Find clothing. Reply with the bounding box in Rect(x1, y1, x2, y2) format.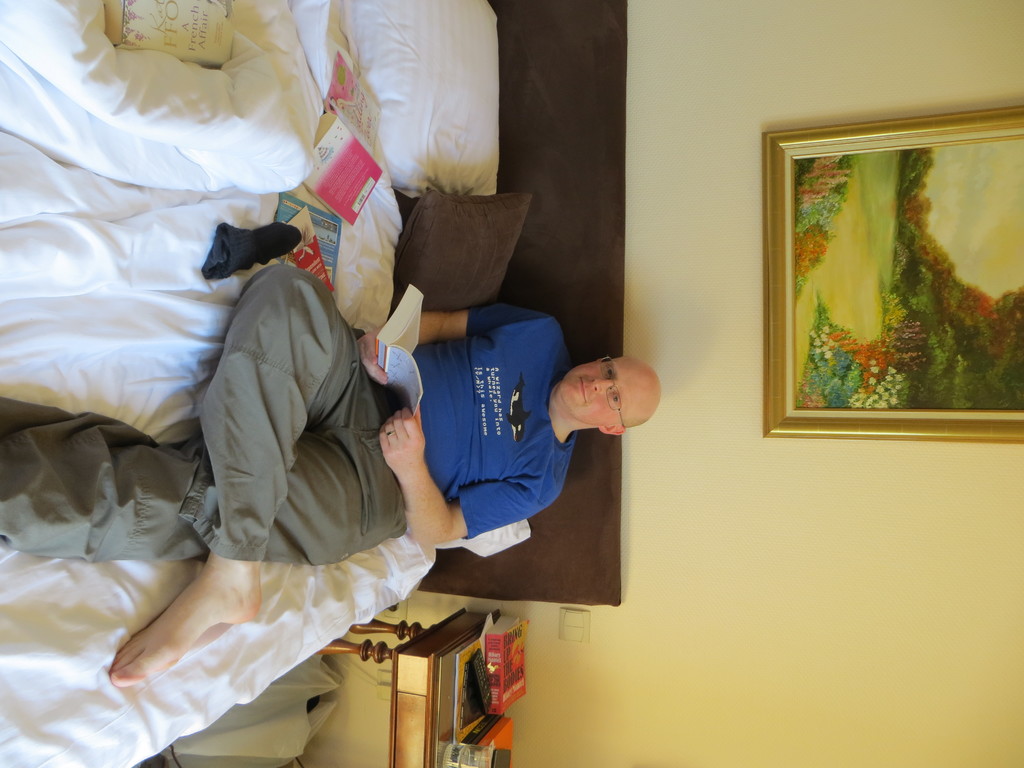
Rect(0, 264, 577, 563).
